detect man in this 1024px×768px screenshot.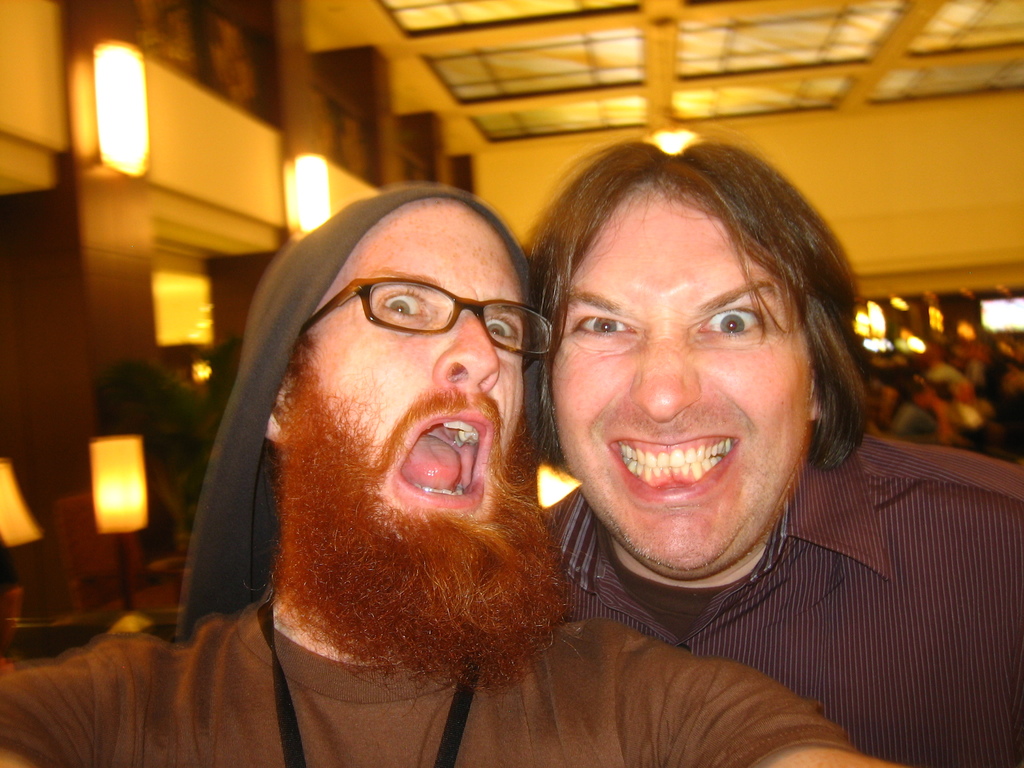
Detection: {"left": 523, "top": 137, "right": 1023, "bottom": 767}.
